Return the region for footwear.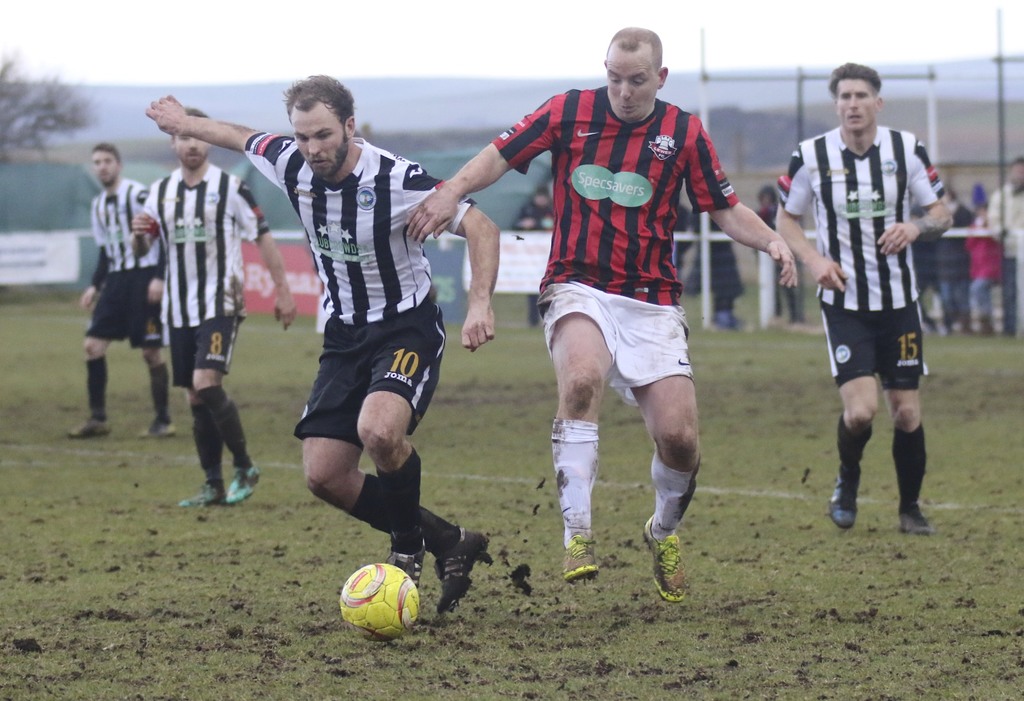
899, 501, 940, 537.
